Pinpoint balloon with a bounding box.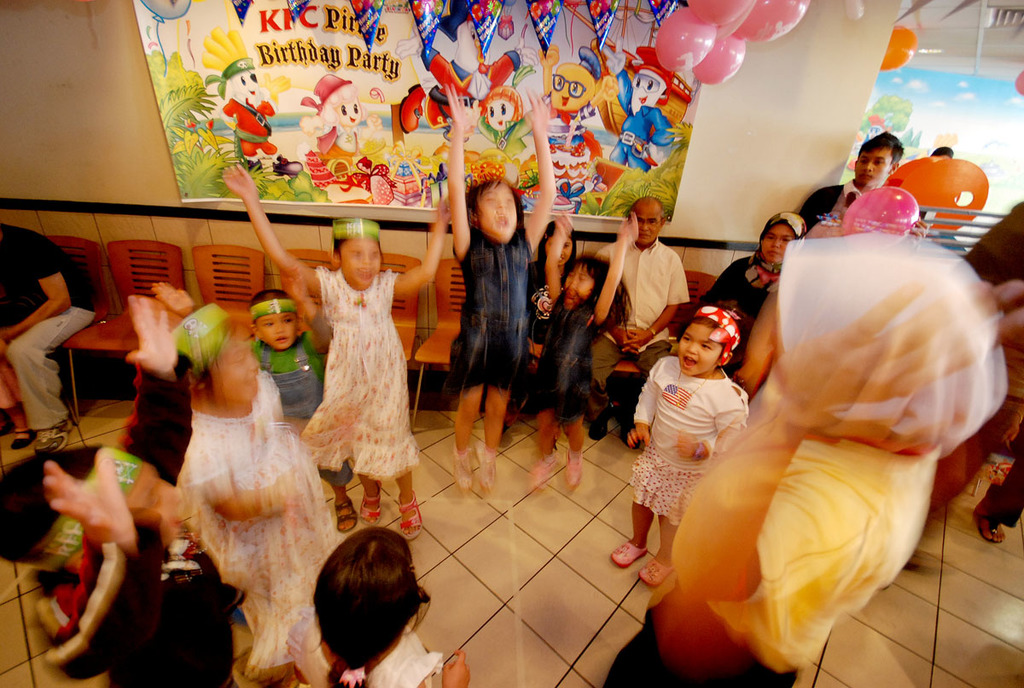
x1=841, y1=189, x2=922, y2=233.
